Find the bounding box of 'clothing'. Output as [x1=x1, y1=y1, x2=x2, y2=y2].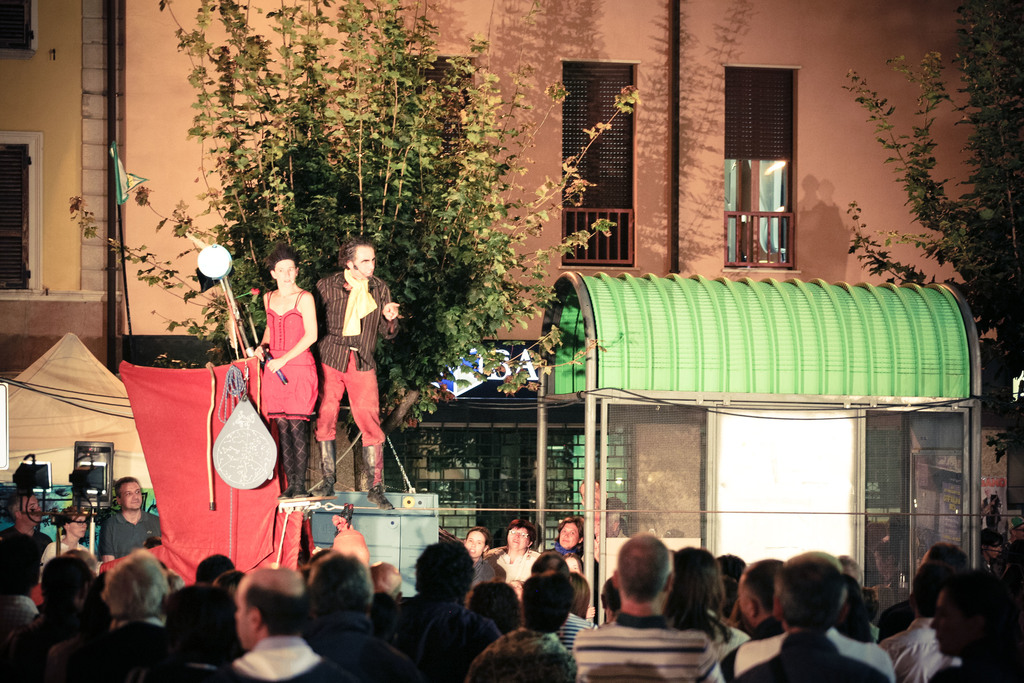
[x1=309, y1=609, x2=412, y2=682].
